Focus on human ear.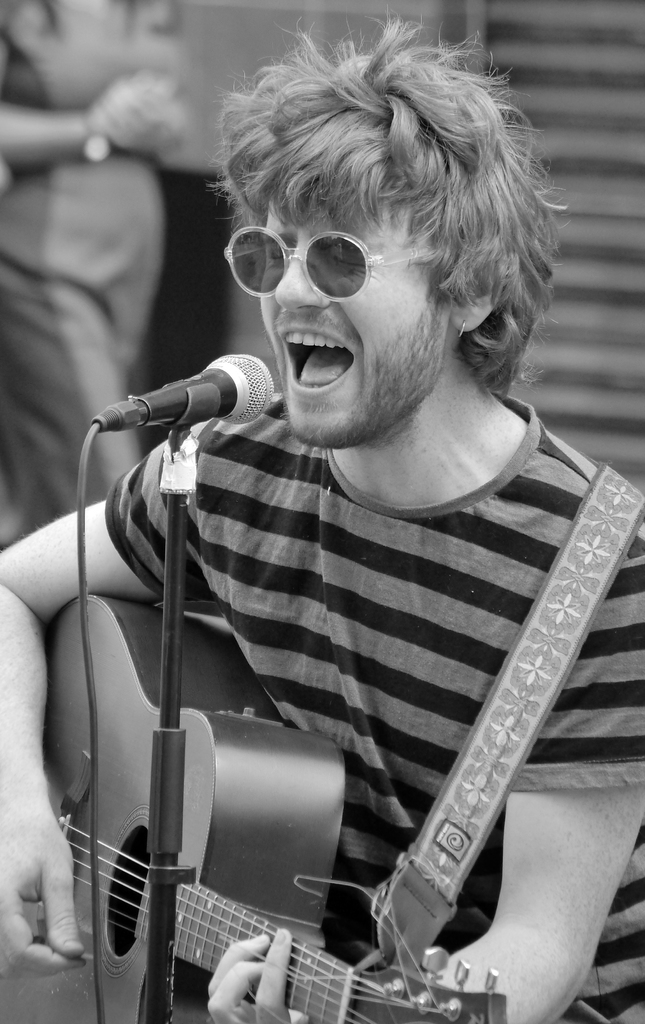
Focused at 448 257 500 332.
